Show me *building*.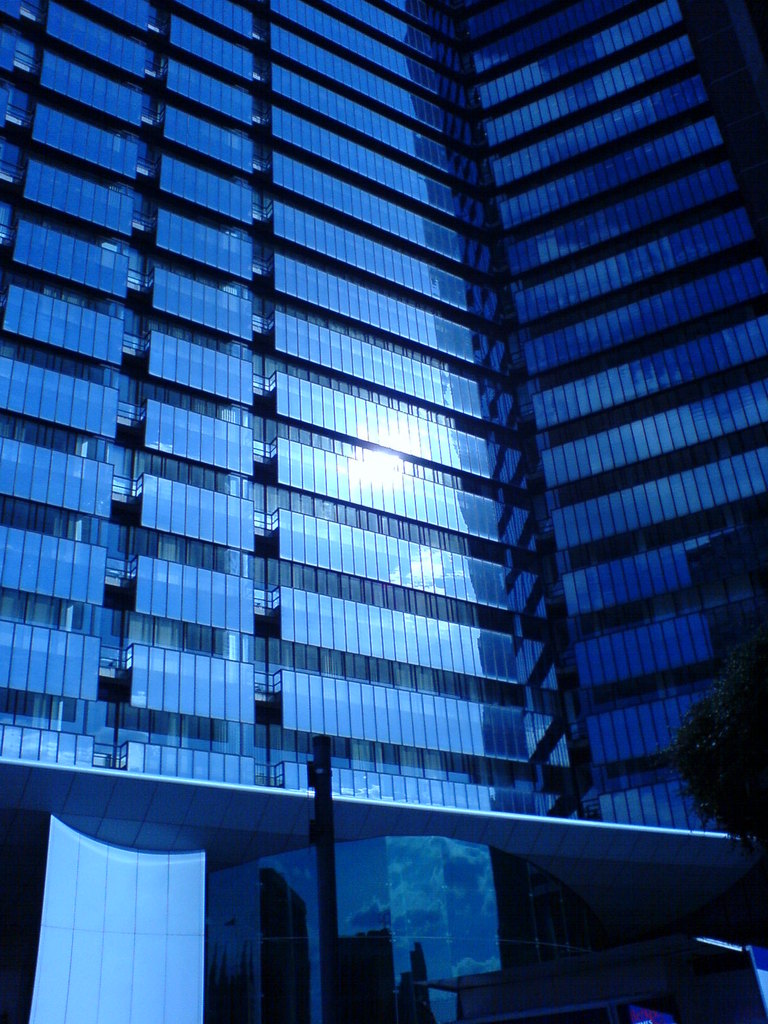
*building* is here: rect(0, 0, 767, 1023).
